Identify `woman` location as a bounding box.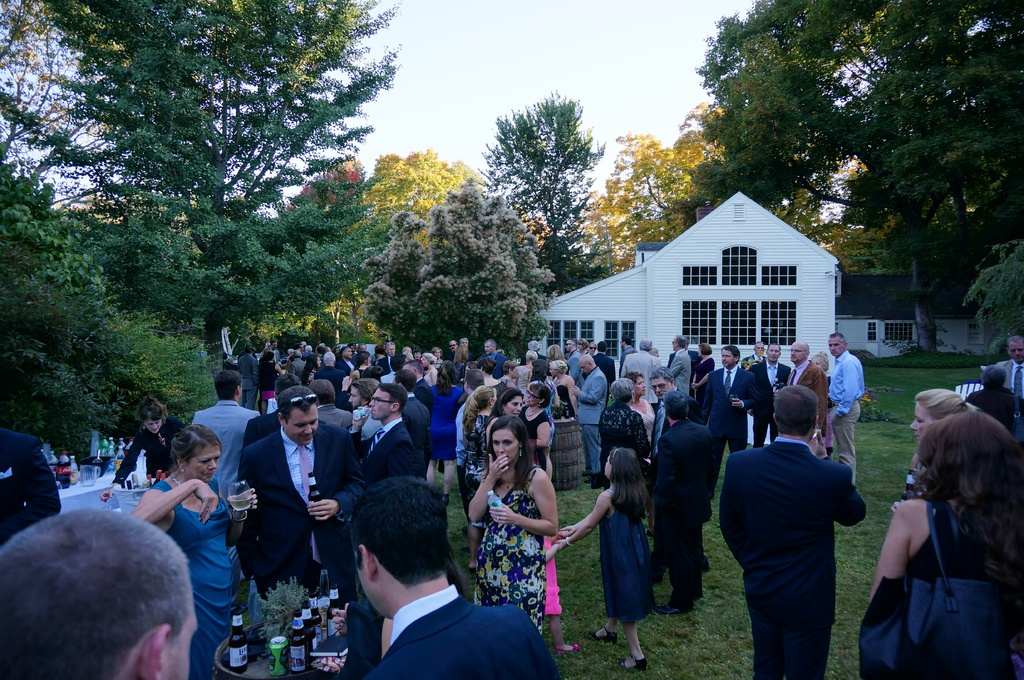
locate(420, 360, 474, 499).
